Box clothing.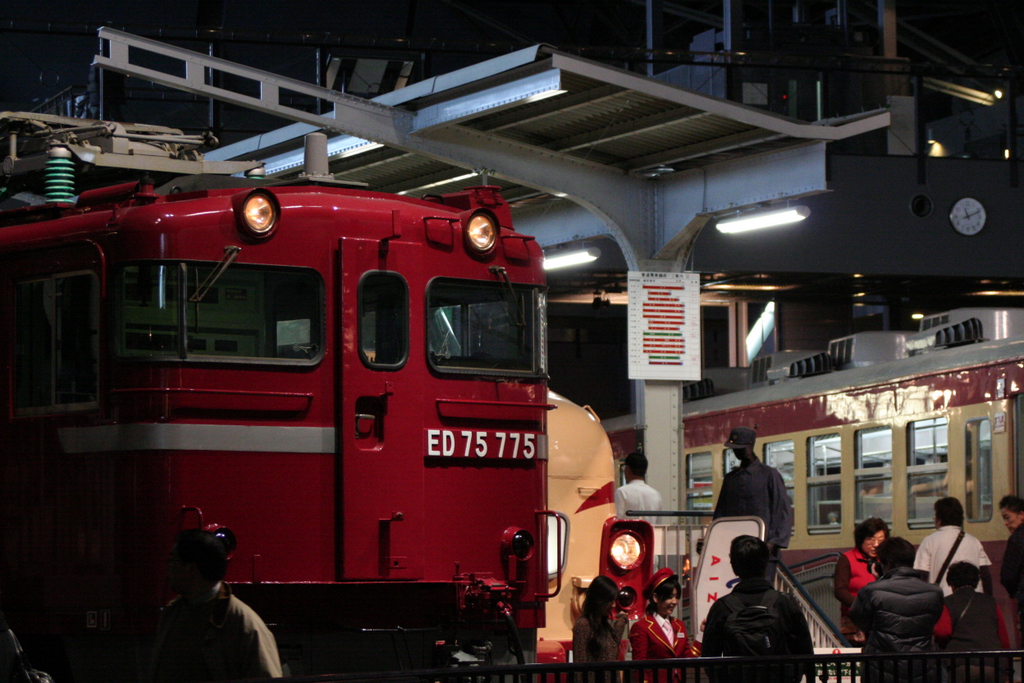
177, 581, 277, 681.
